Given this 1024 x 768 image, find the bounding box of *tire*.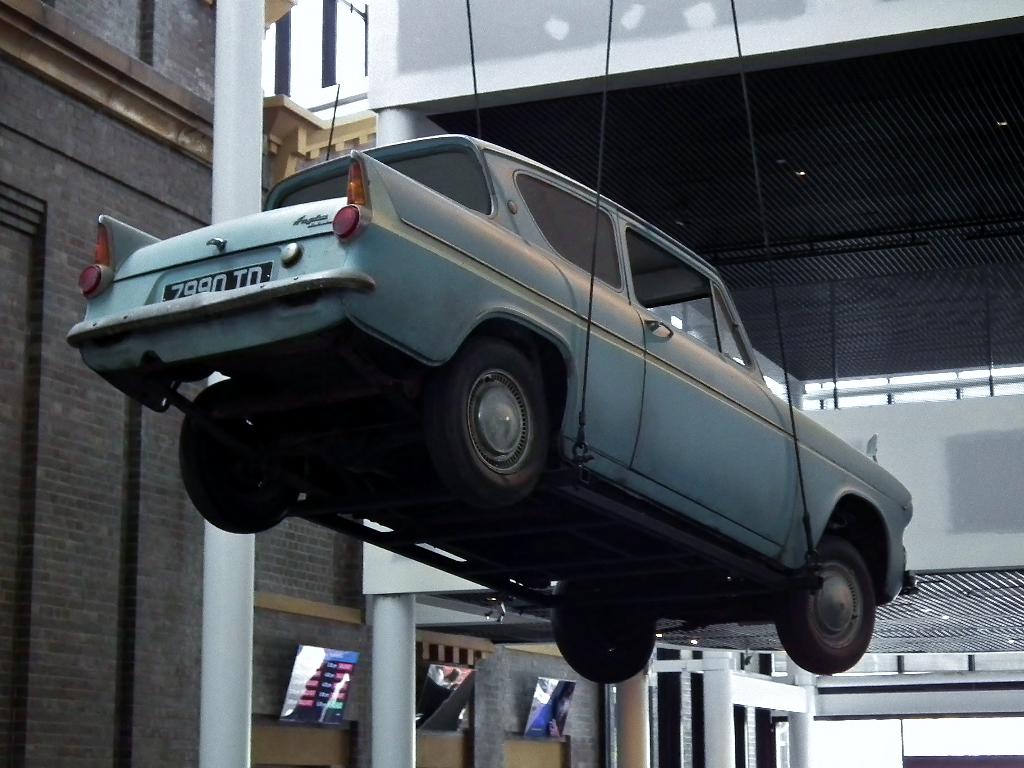
select_region(550, 572, 646, 692).
